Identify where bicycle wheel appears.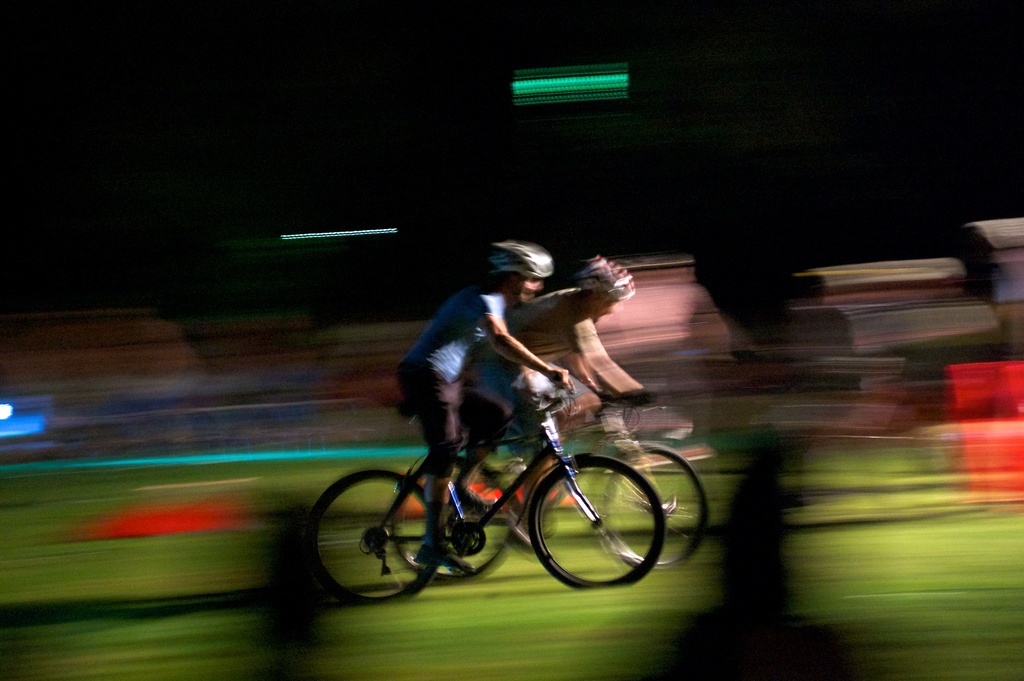
Appears at <region>391, 452, 522, 584</region>.
